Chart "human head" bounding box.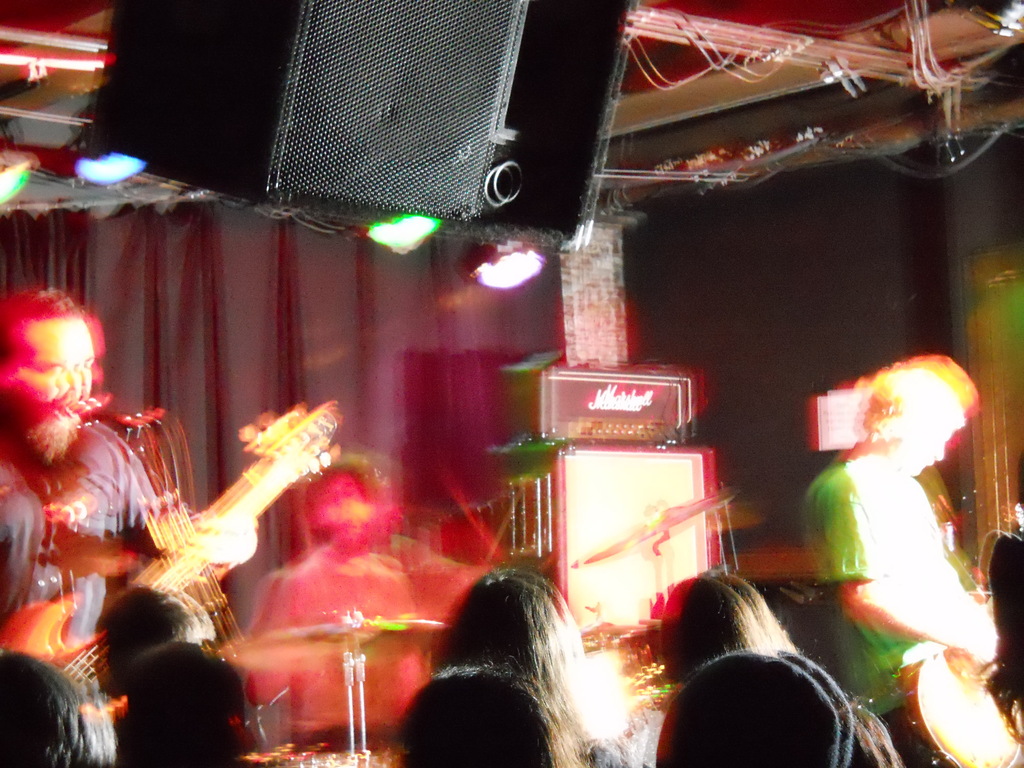
Charted: [114,639,250,767].
